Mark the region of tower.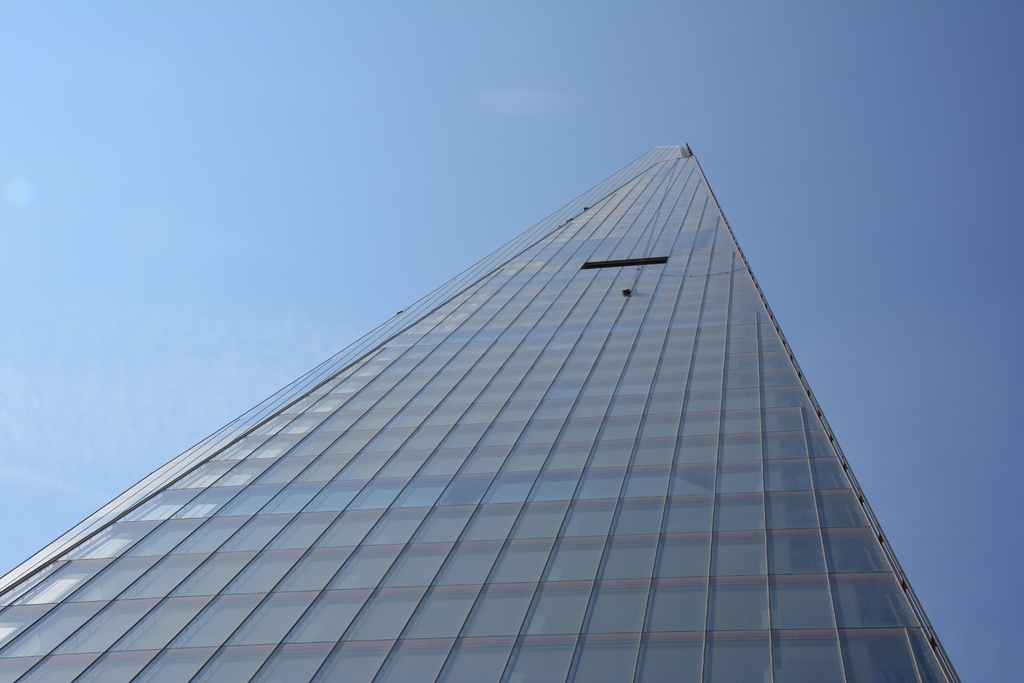
Region: [27,128,963,661].
